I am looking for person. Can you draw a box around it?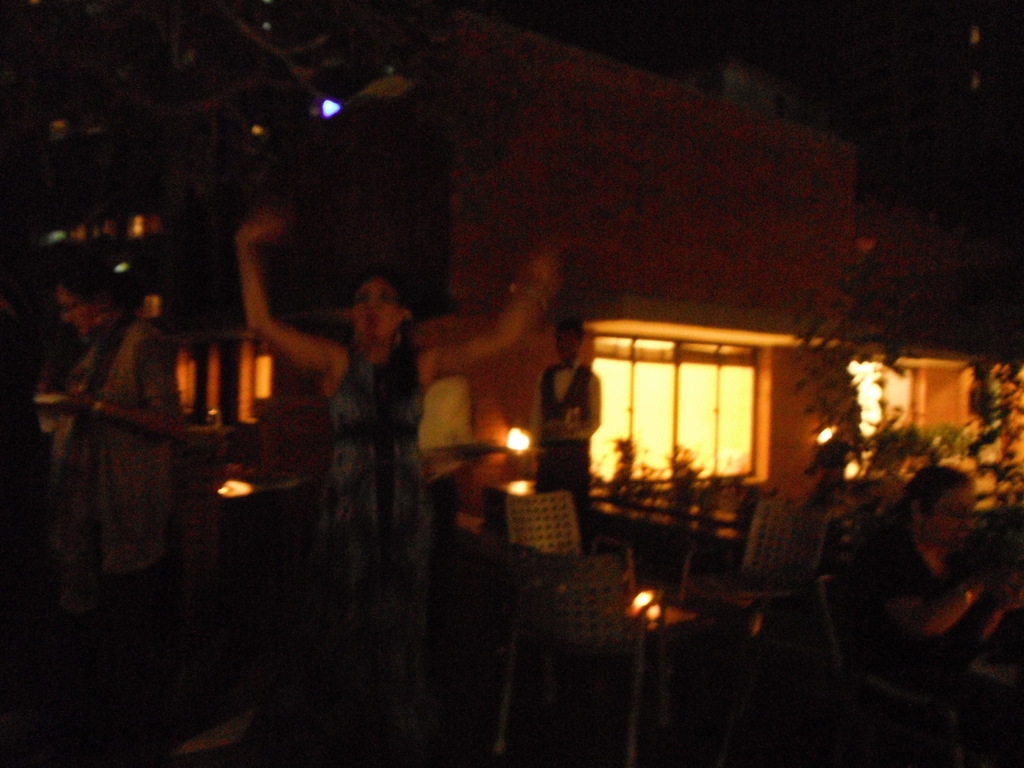
Sure, the bounding box is x1=528 y1=283 x2=606 y2=532.
